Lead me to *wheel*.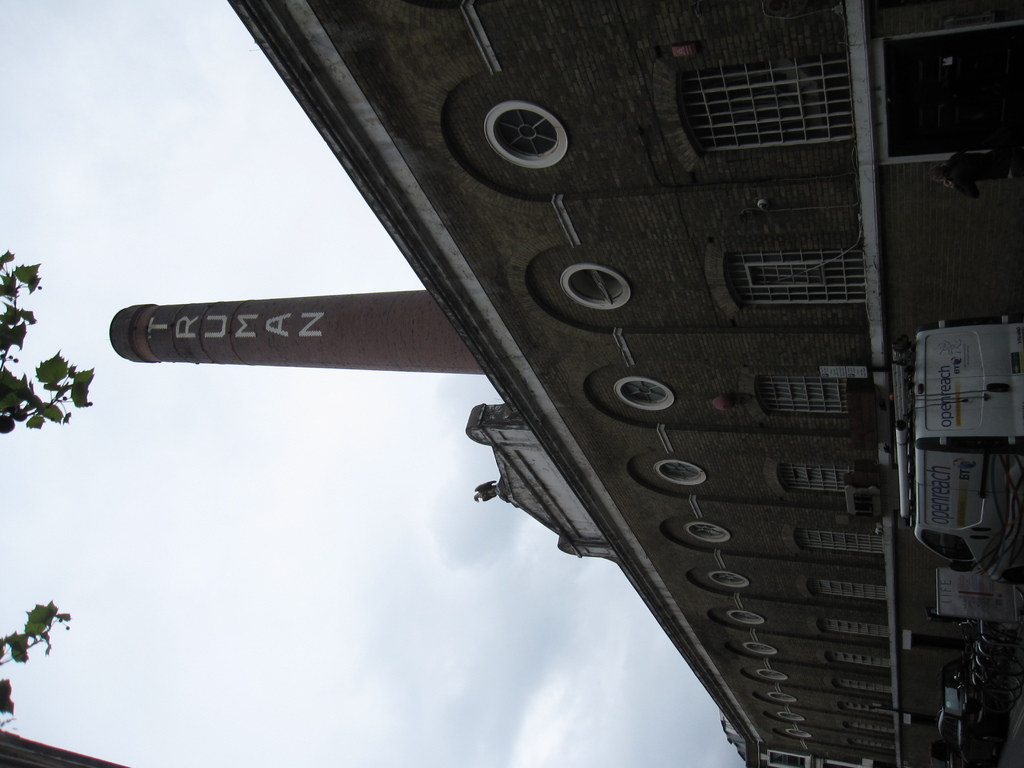
Lead to [x1=977, y1=682, x2=1017, y2=714].
